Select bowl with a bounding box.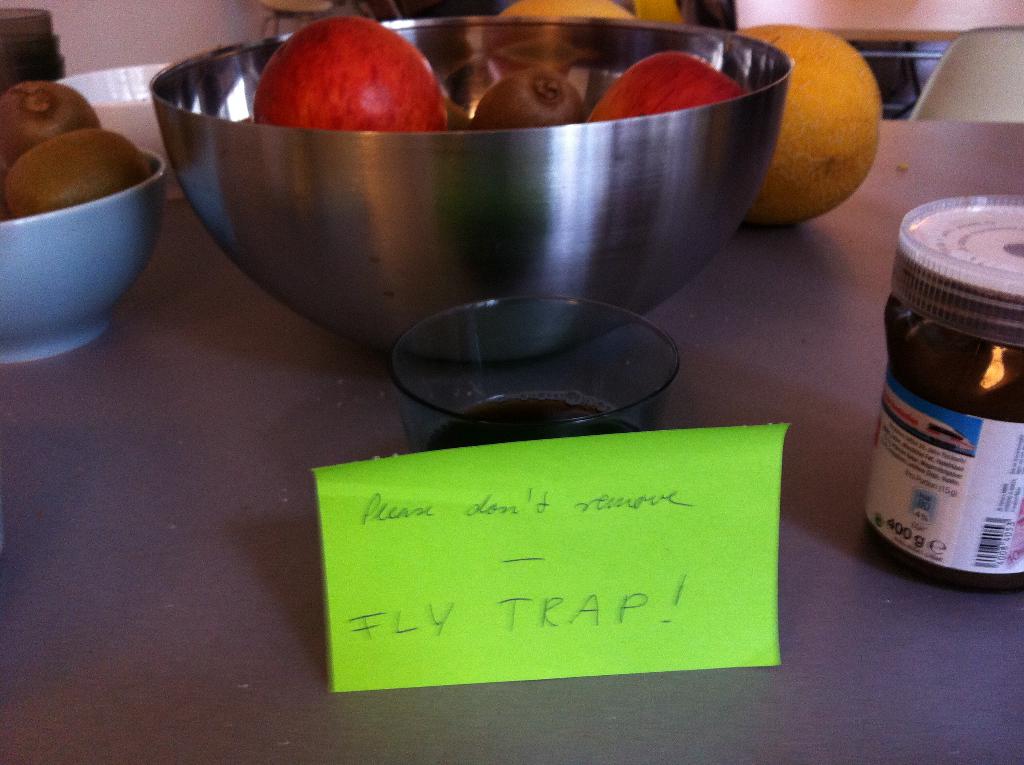
bbox=(0, 152, 164, 357).
